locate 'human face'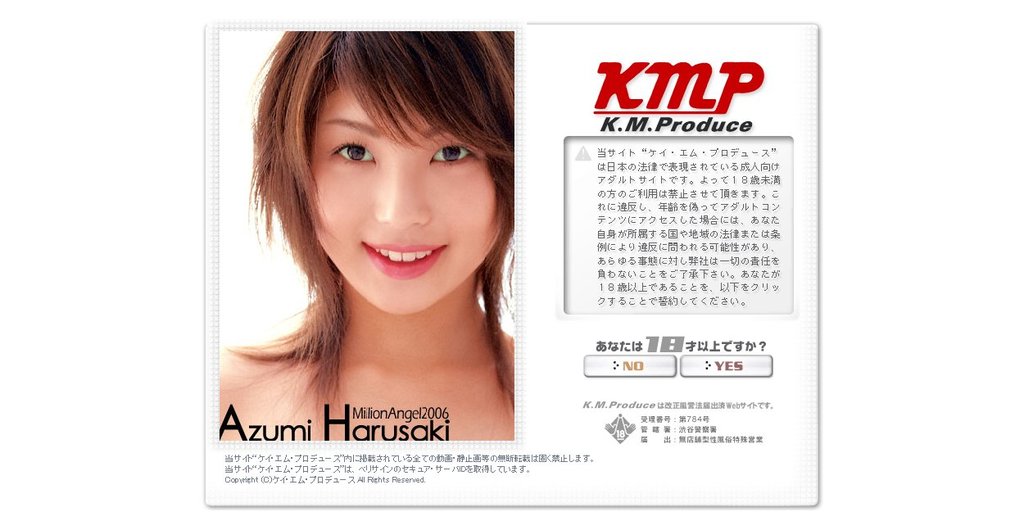
Rect(309, 67, 505, 315)
